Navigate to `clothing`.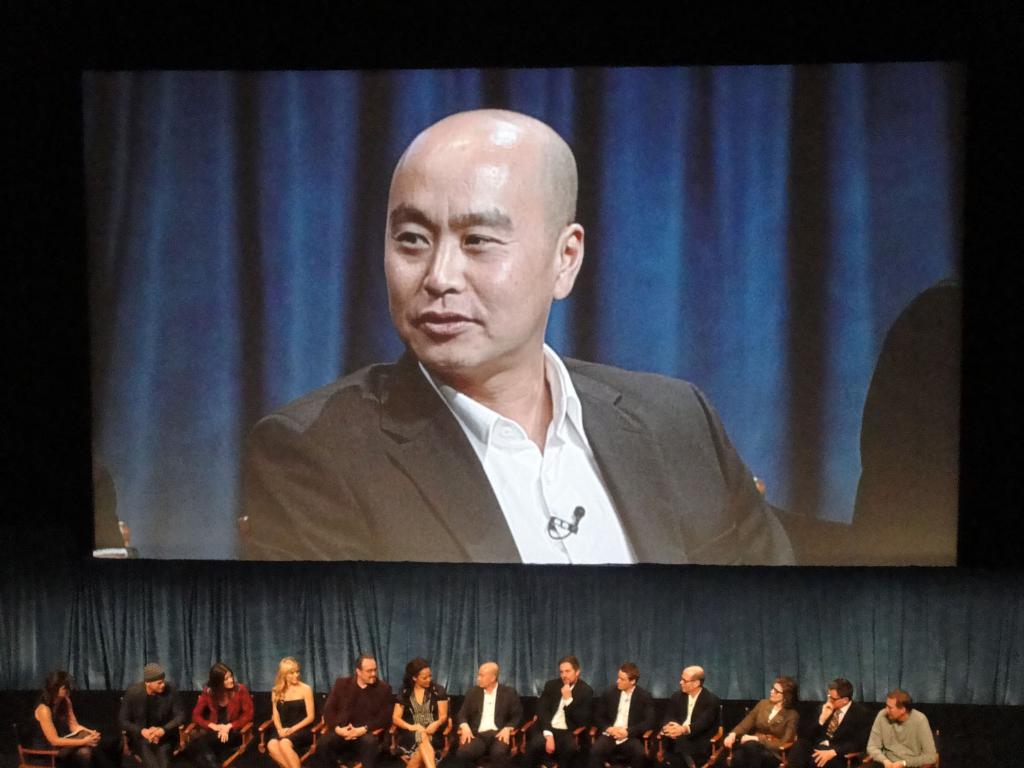
Navigation target: (663,682,723,763).
